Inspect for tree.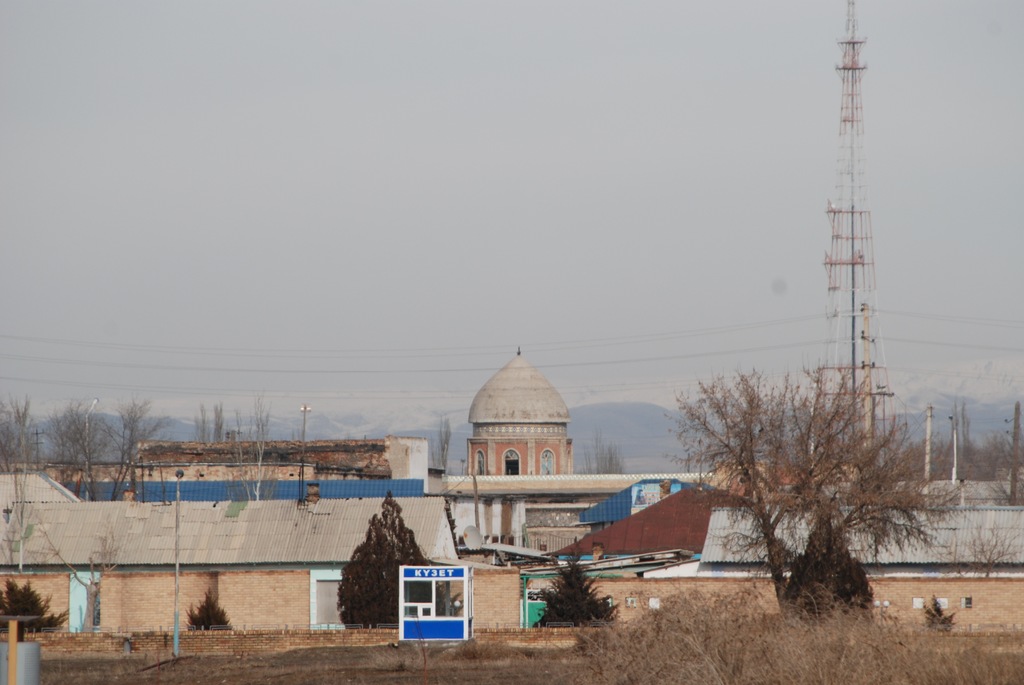
Inspection: Rect(661, 361, 968, 623).
